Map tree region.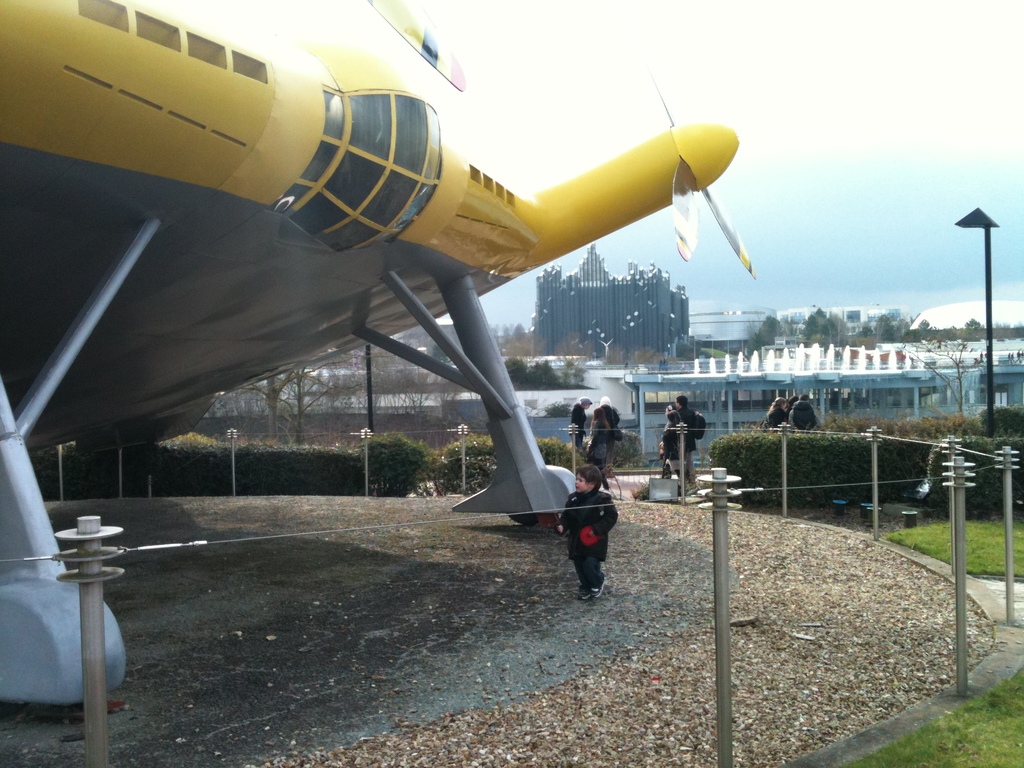
Mapped to 225:352:352:444.
